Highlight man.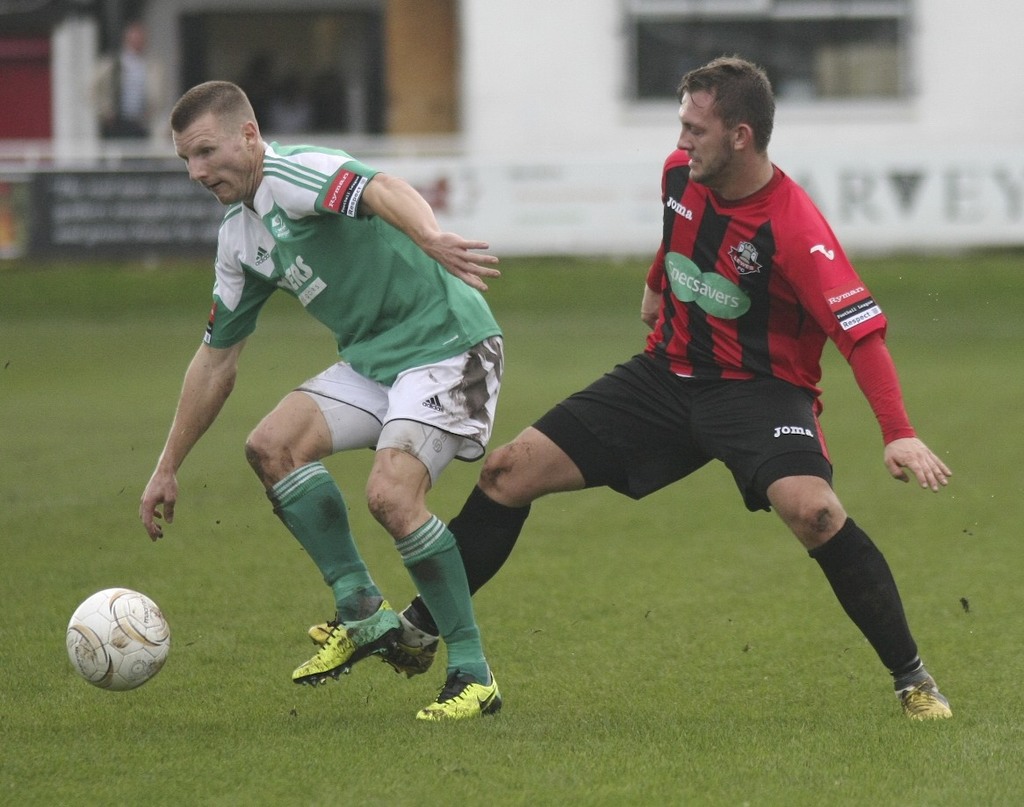
Highlighted region: crop(305, 48, 961, 720).
